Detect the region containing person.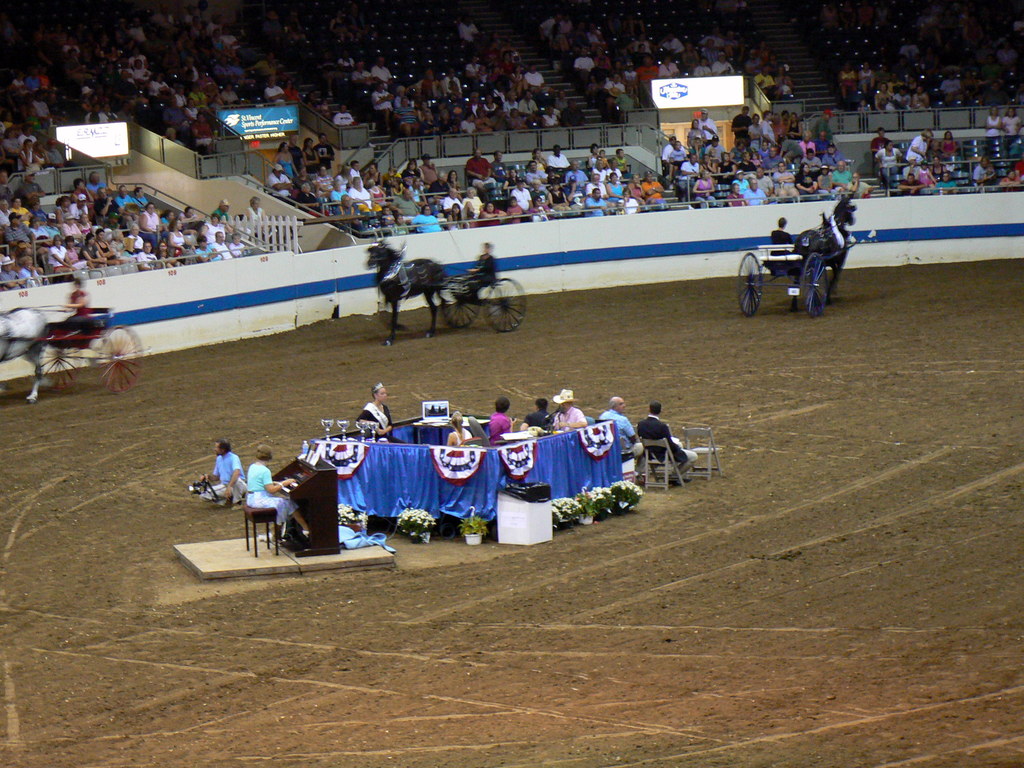
245,193,259,222.
